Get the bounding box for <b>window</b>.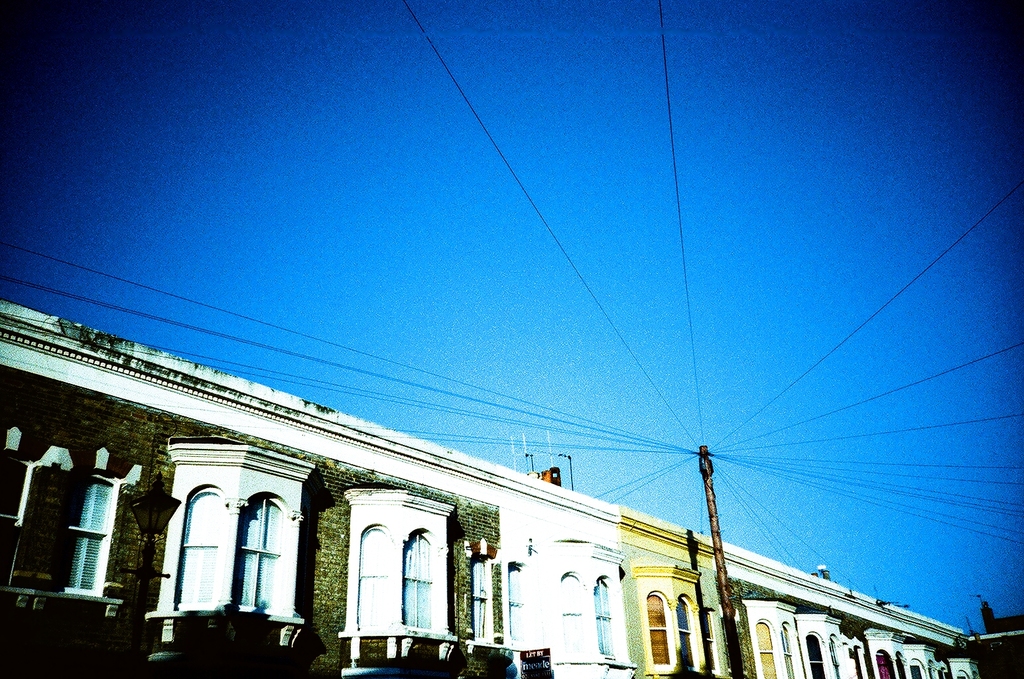
x1=698 y1=606 x2=722 y2=678.
